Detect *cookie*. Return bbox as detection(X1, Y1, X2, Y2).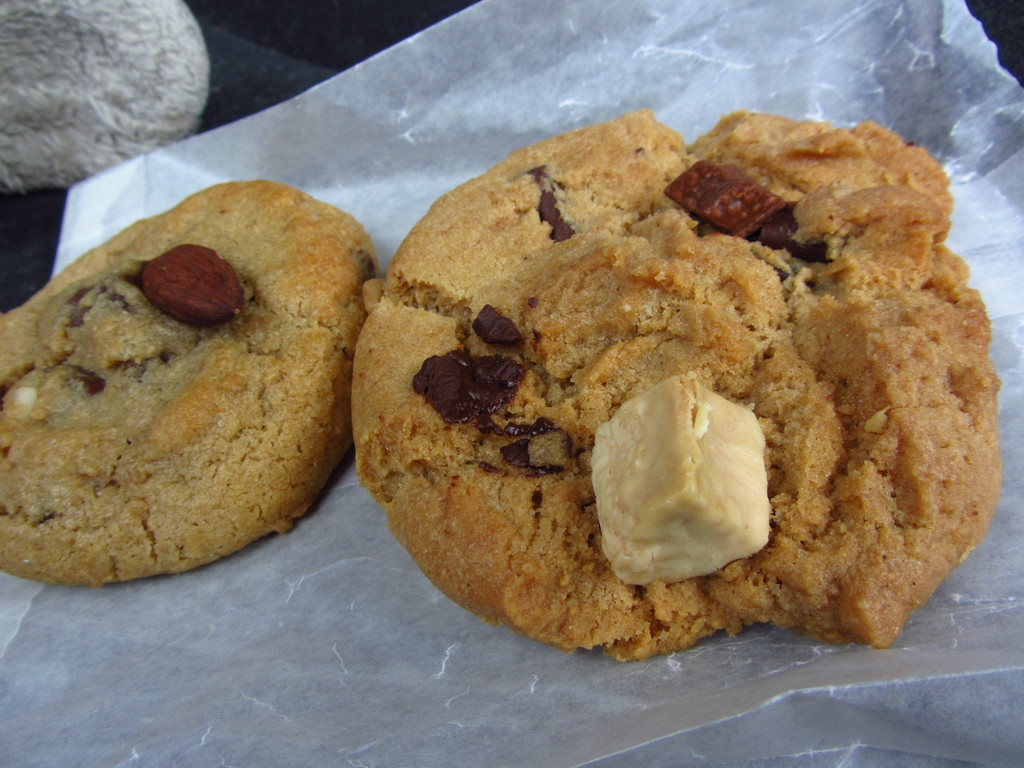
detection(0, 175, 383, 588).
